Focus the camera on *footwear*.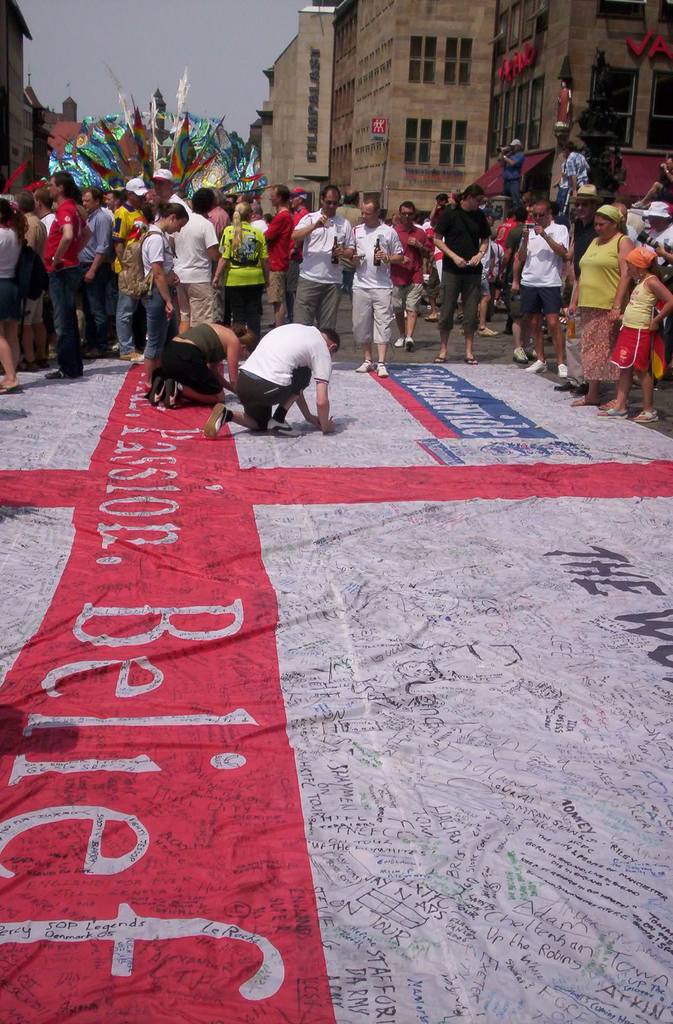
Focus region: crop(39, 364, 86, 380).
